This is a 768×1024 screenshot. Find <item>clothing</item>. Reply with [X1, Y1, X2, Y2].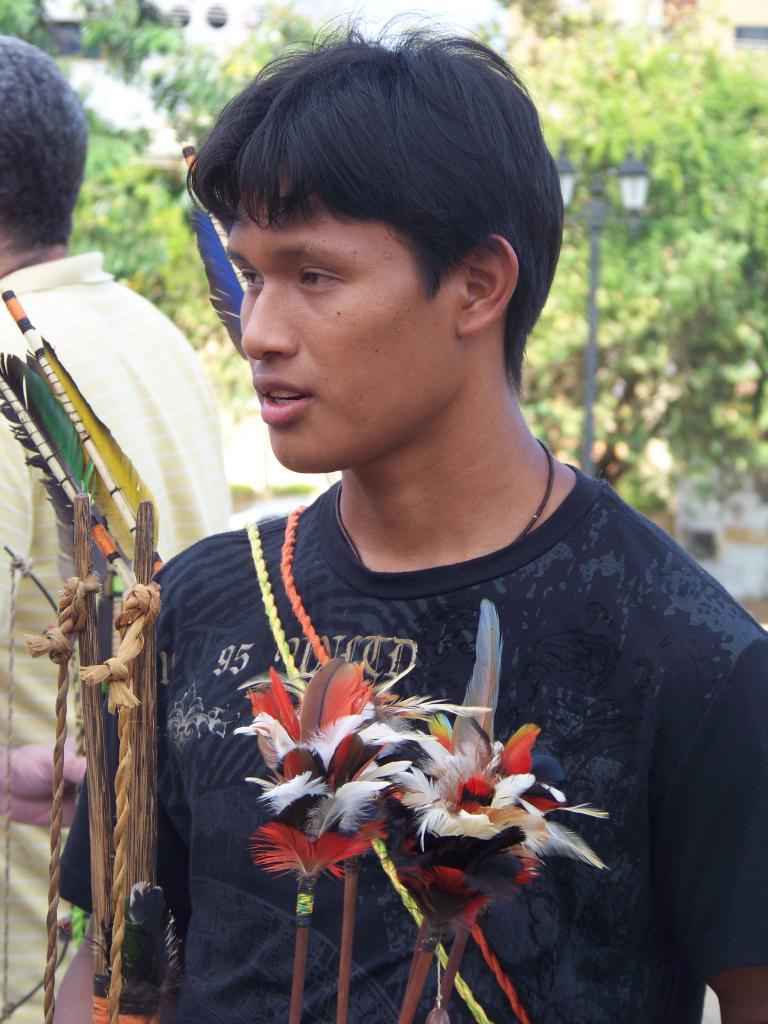
[59, 461, 767, 1023].
